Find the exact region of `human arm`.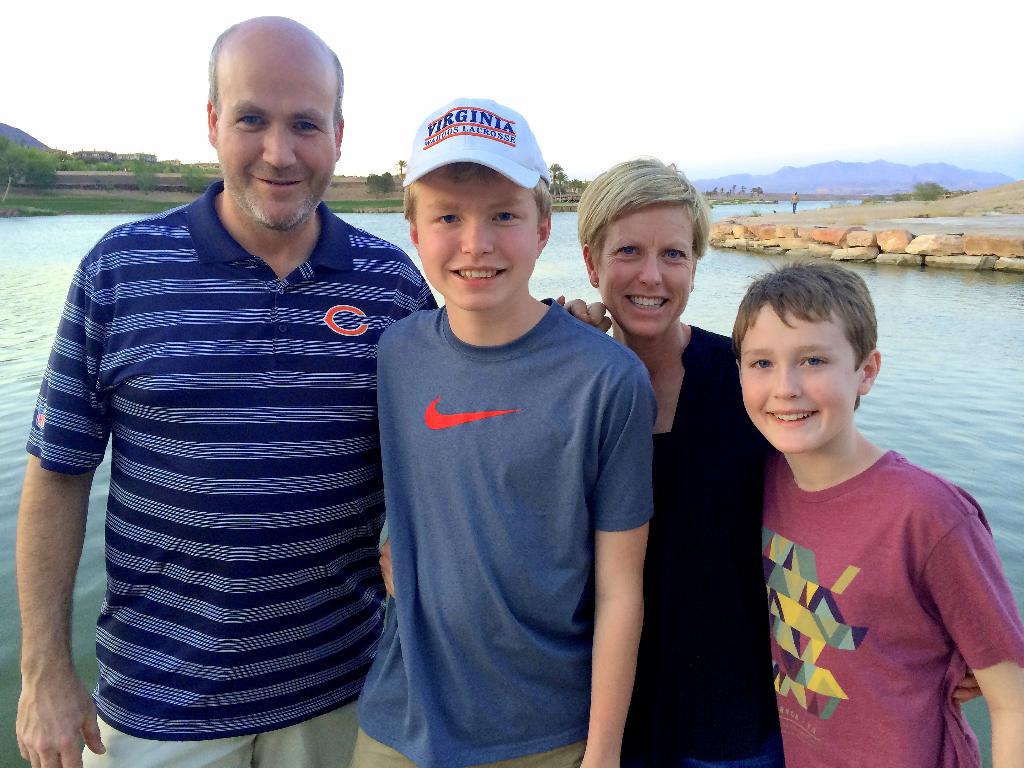
Exact region: locate(551, 287, 612, 331).
